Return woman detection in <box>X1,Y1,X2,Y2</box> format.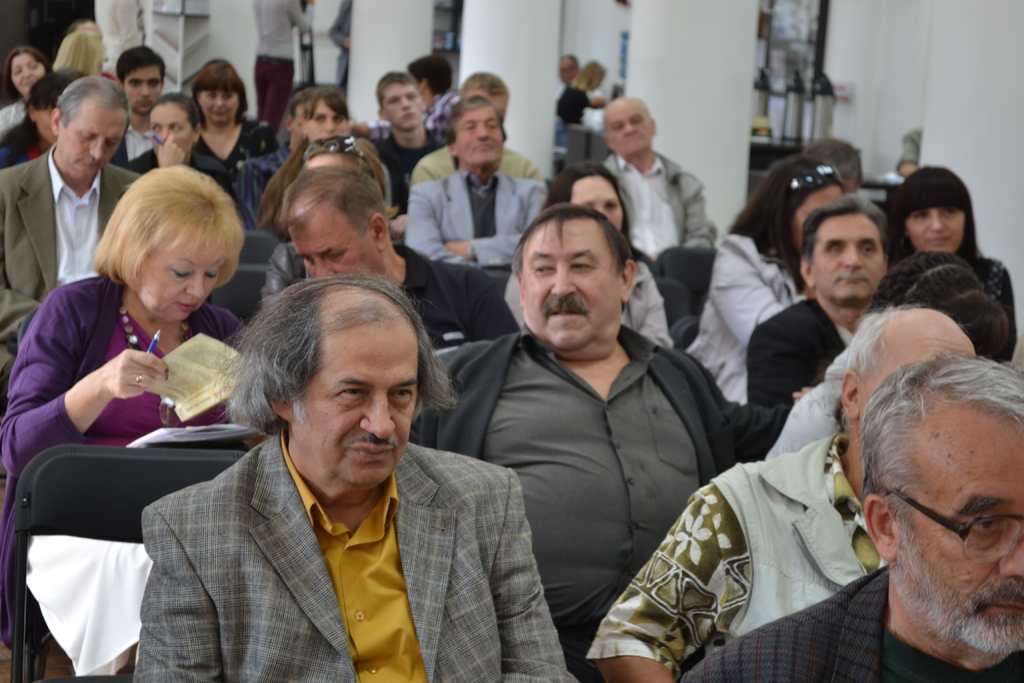
<box>0,163,244,680</box>.
